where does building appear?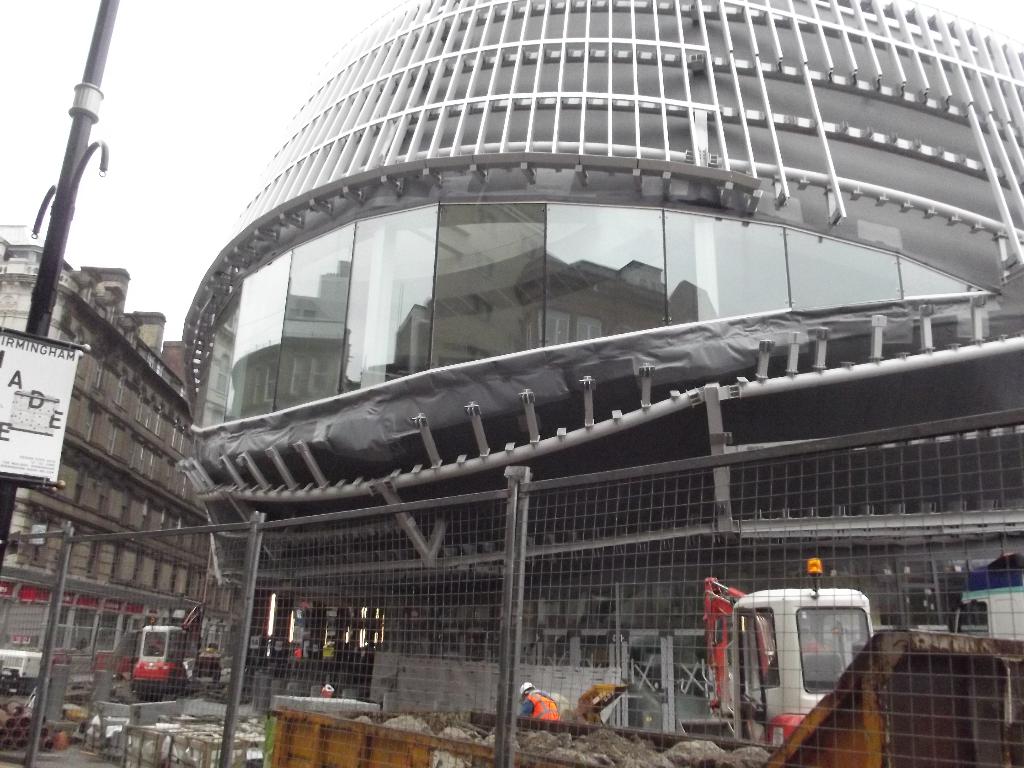
Appears at <bbox>178, 0, 1023, 665</bbox>.
